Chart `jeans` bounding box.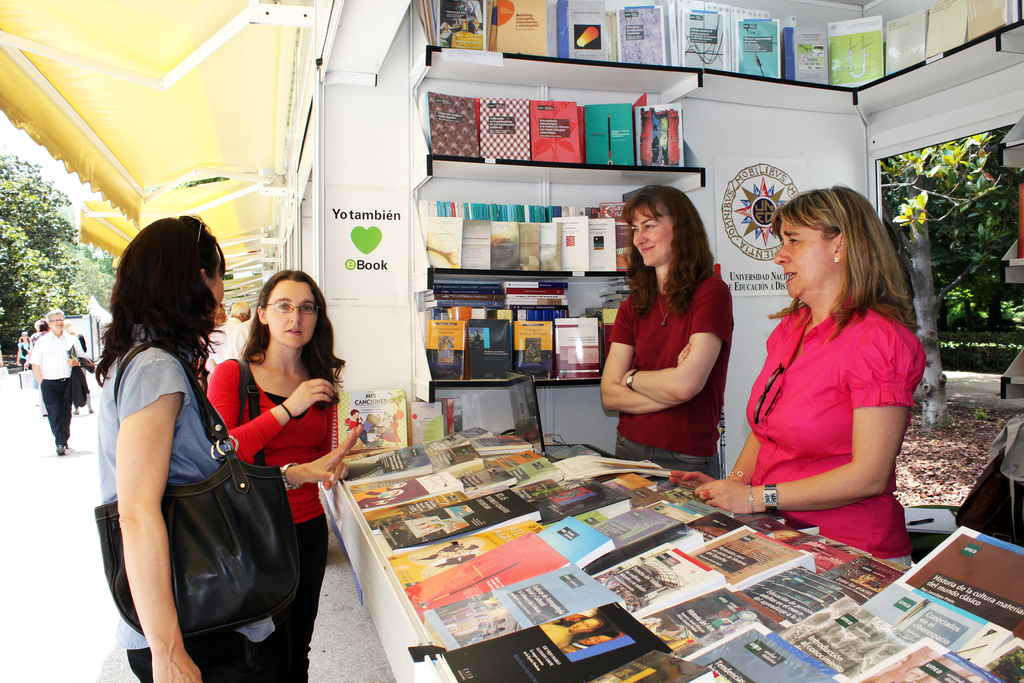
Charted: {"left": 240, "top": 520, "right": 333, "bottom": 682}.
